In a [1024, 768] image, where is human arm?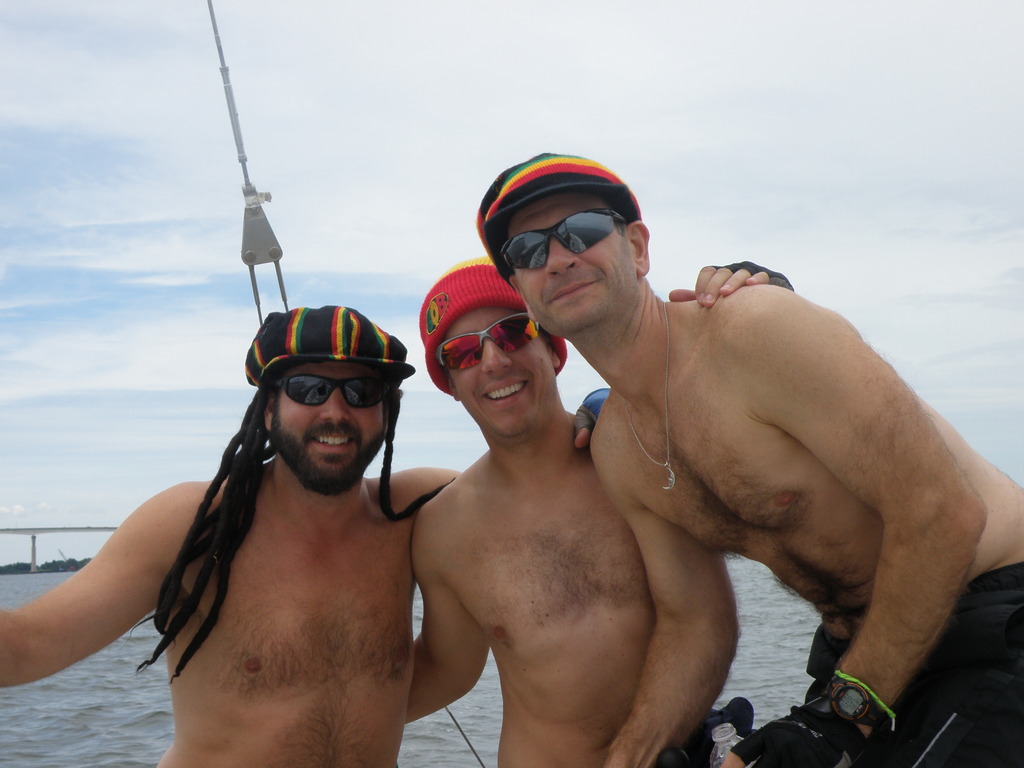
(left=719, top=283, right=989, bottom=767).
